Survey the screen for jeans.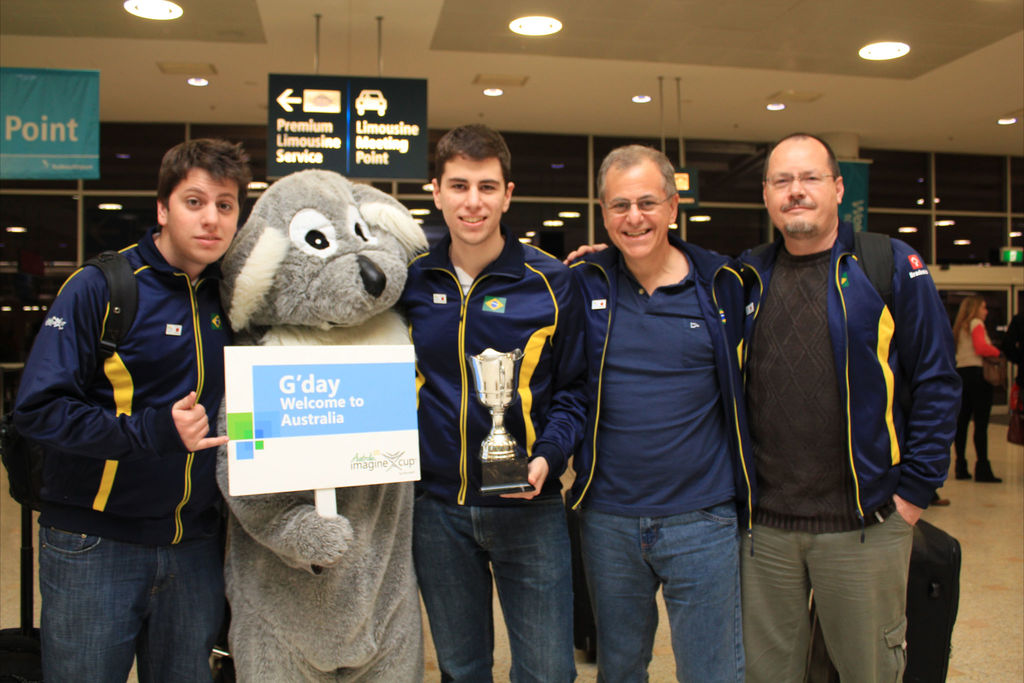
Survey found: region(415, 482, 610, 682).
